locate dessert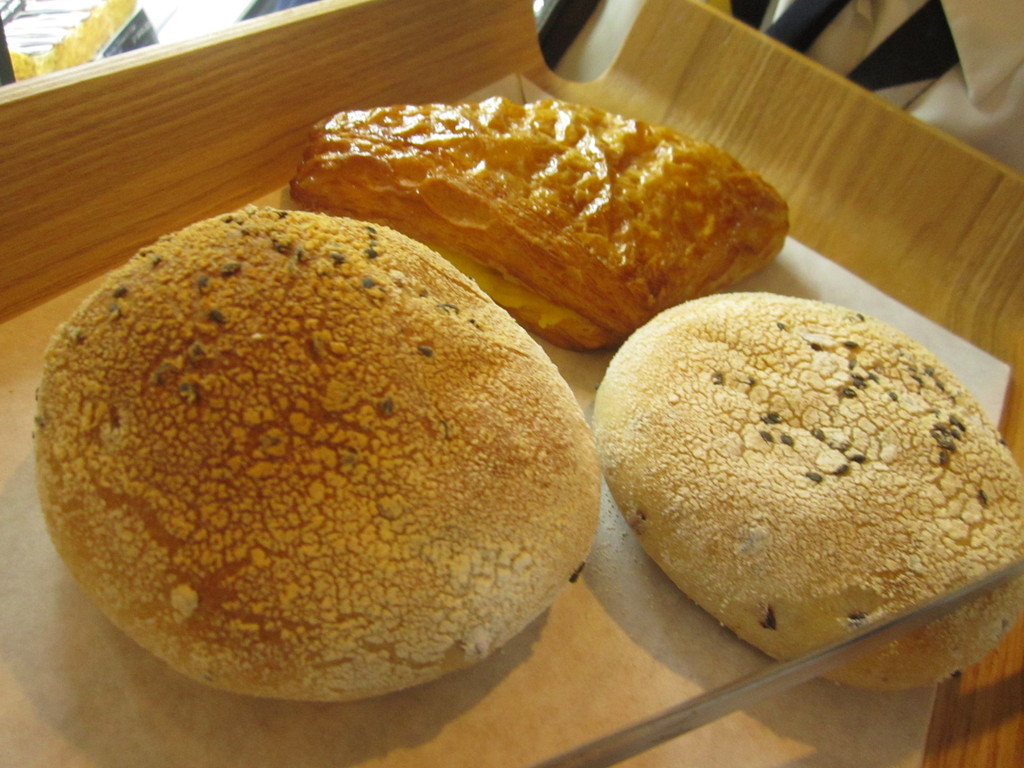
34, 206, 593, 712
